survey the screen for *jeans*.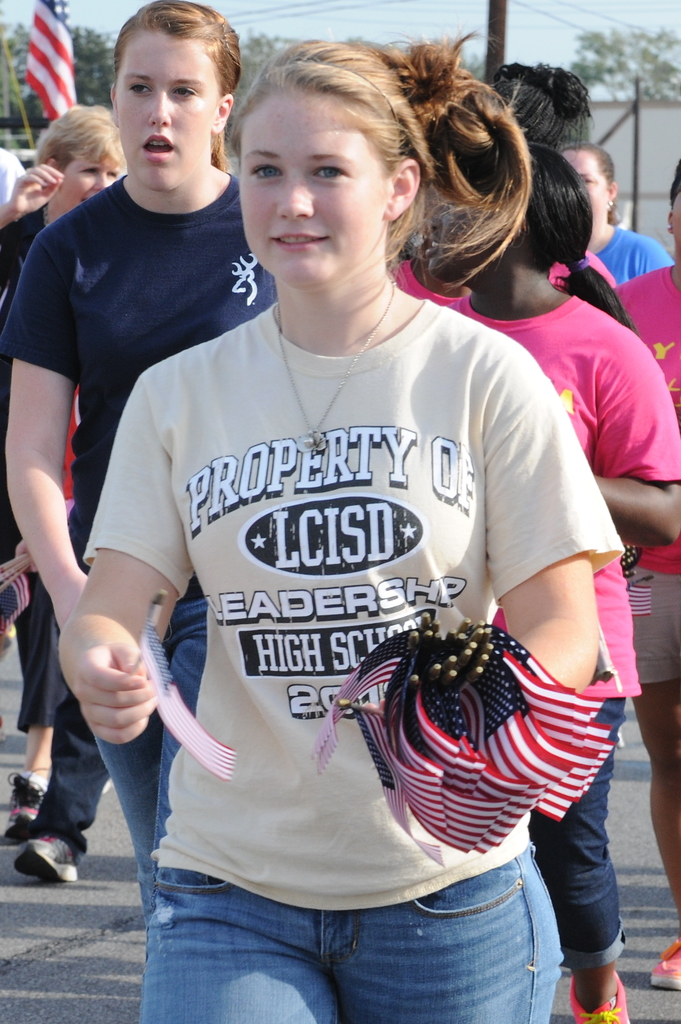
Survey found: 91:595:208:900.
